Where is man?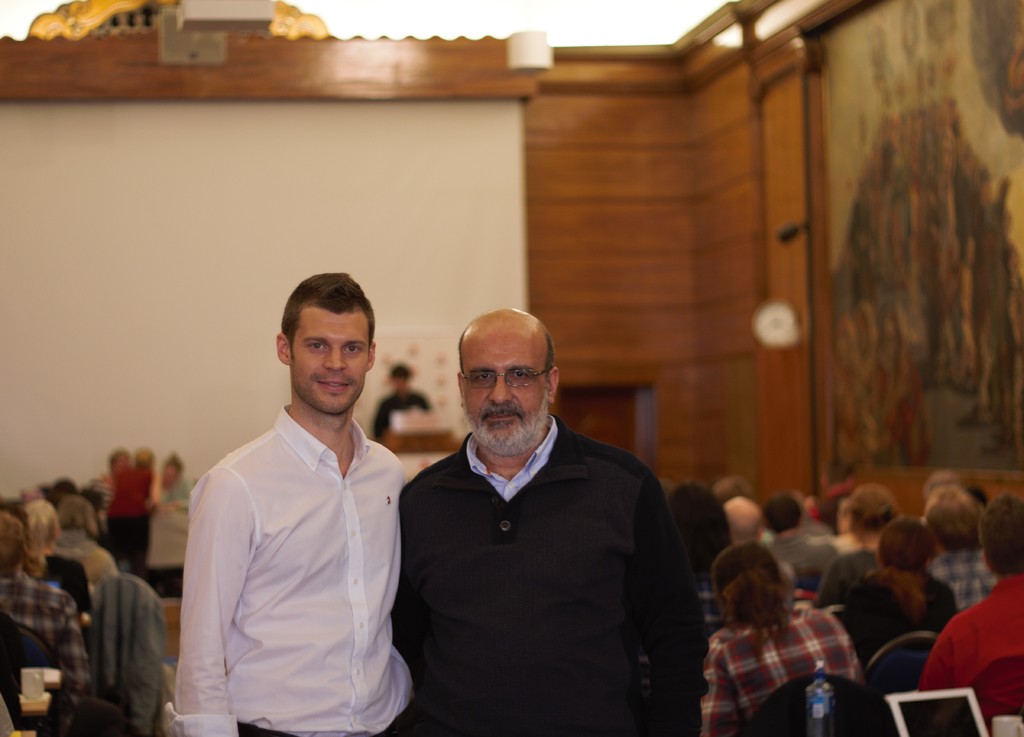
pyautogui.locateOnScreen(72, 449, 175, 587).
